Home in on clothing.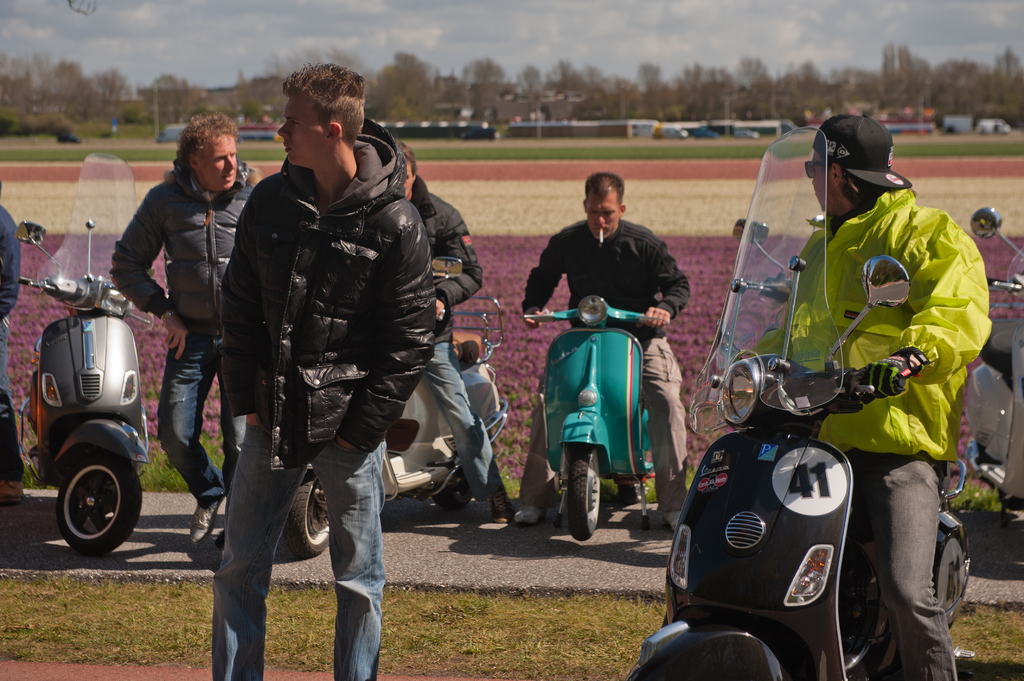
Homed in at <bbox>410, 177, 504, 501</bbox>.
